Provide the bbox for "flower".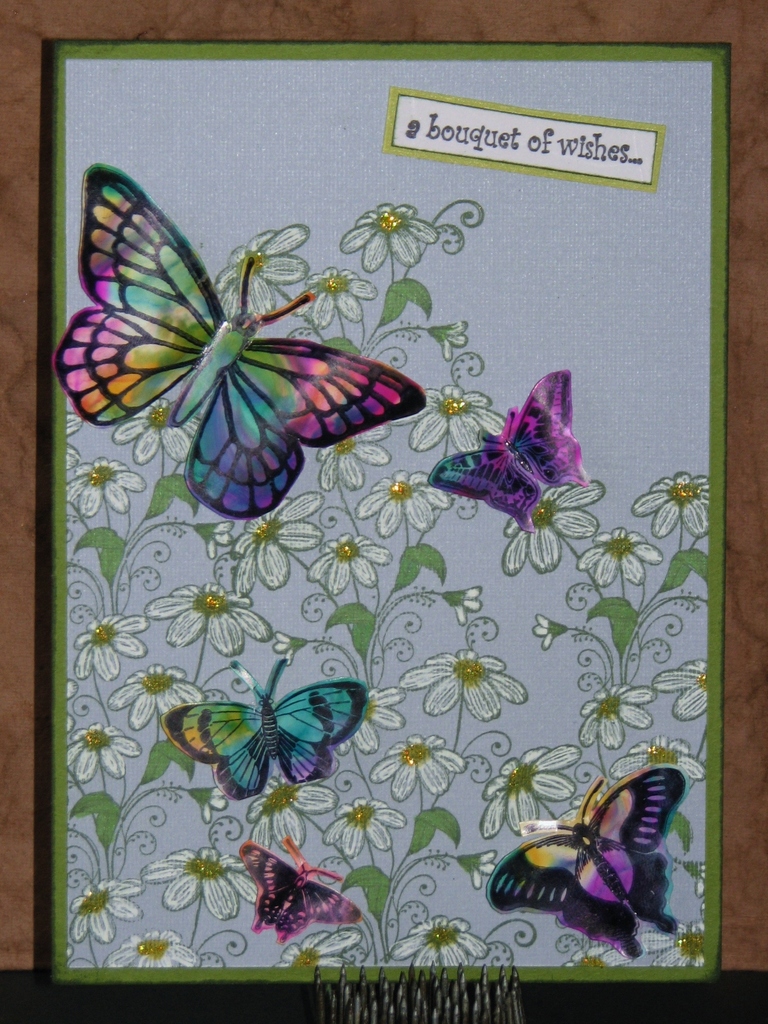
394:645:527:729.
